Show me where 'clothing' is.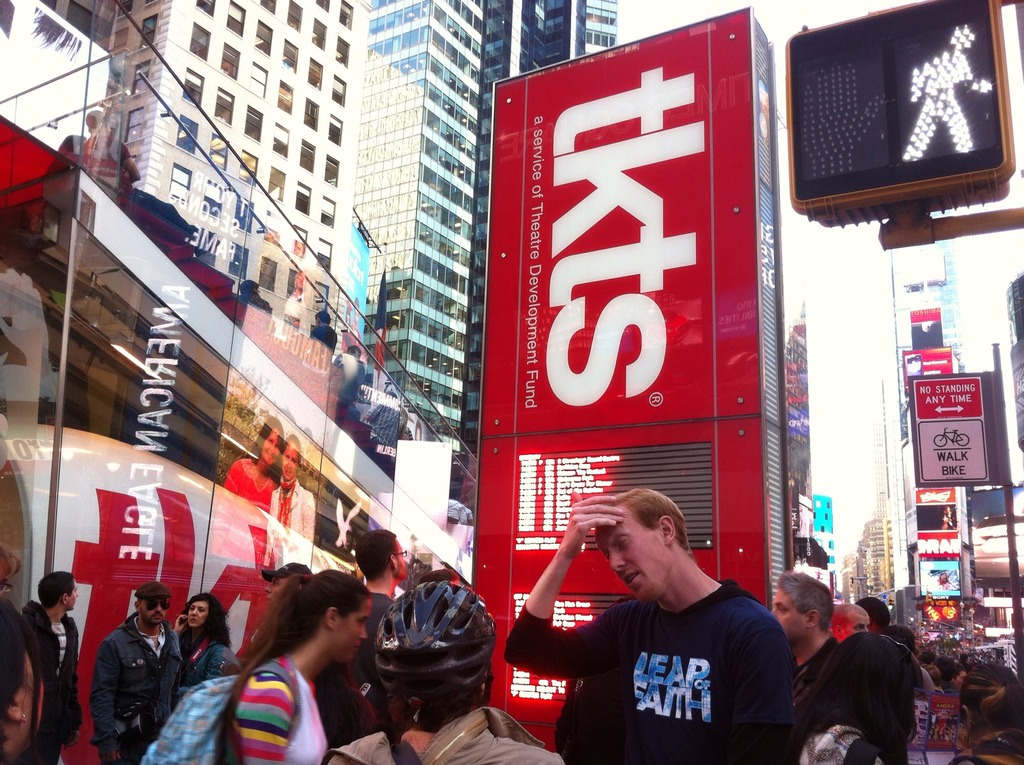
'clothing' is at 367/397/410/447.
